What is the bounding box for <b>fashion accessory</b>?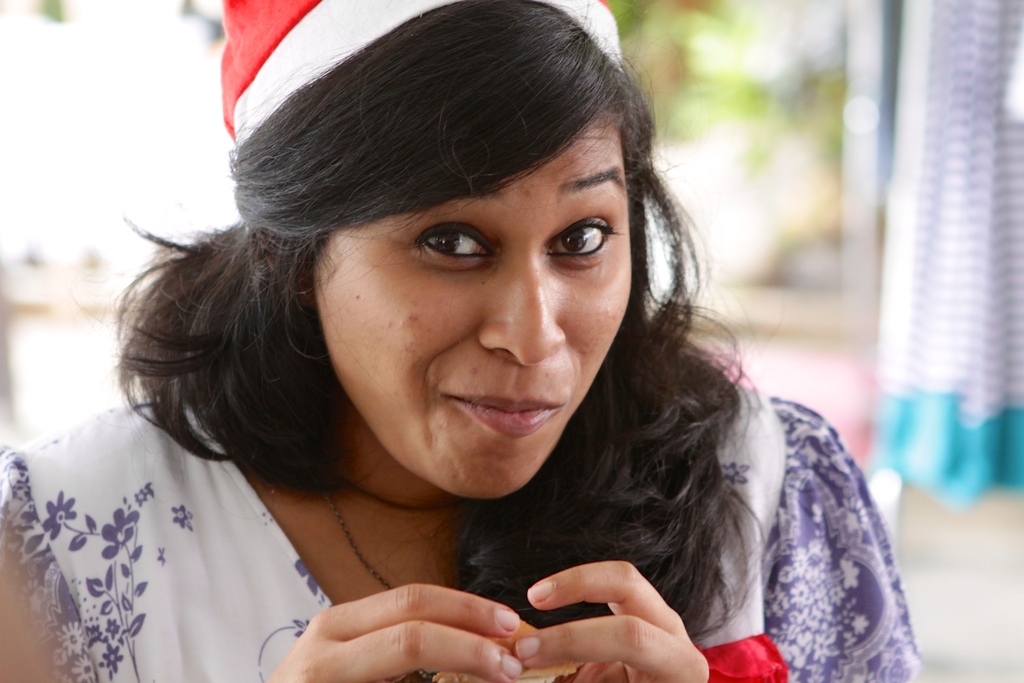
(x1=216, y1=0, x2=621, y2=150).
